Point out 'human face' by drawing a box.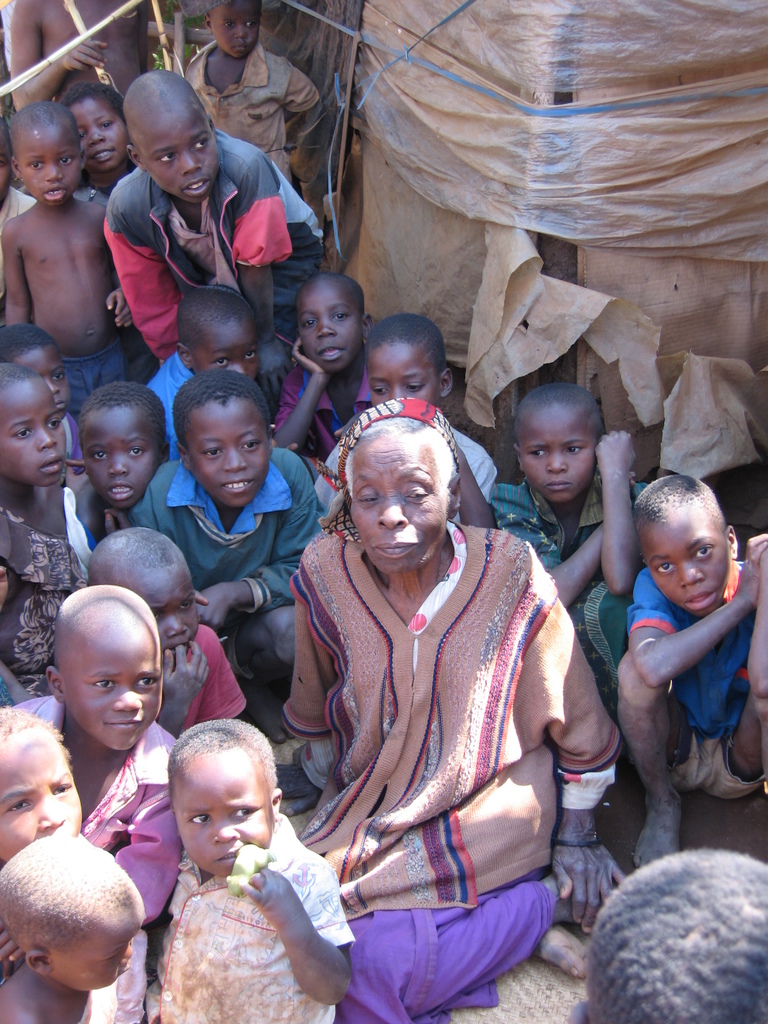
(196, 410, 271, 507).
